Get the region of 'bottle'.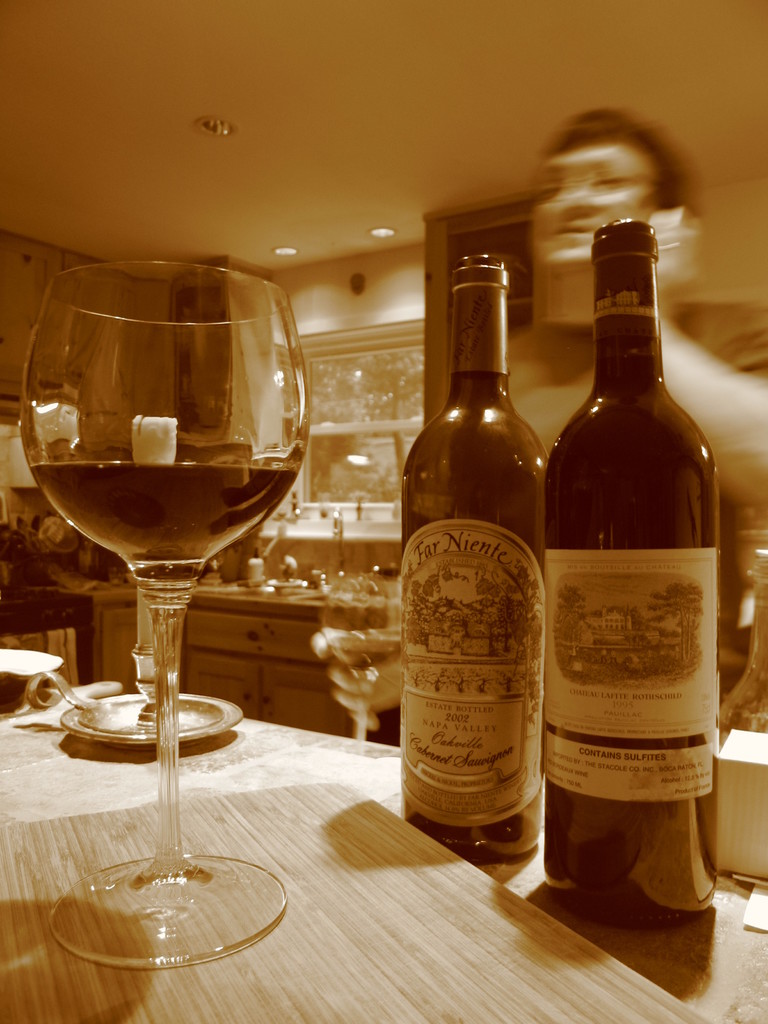
l=404, t=262, r=550, b=877.
